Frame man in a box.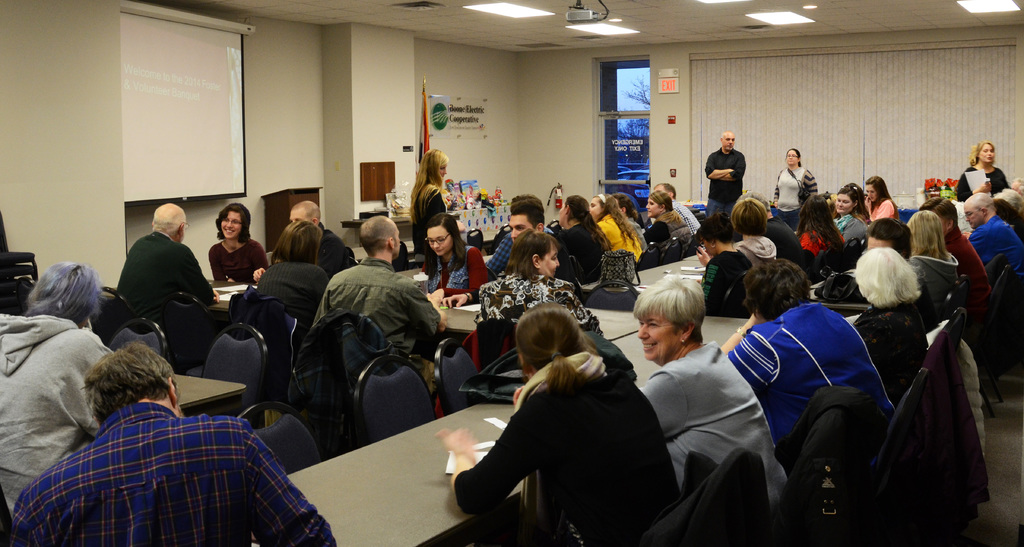
locate(1010, 172, 1023, 195).
